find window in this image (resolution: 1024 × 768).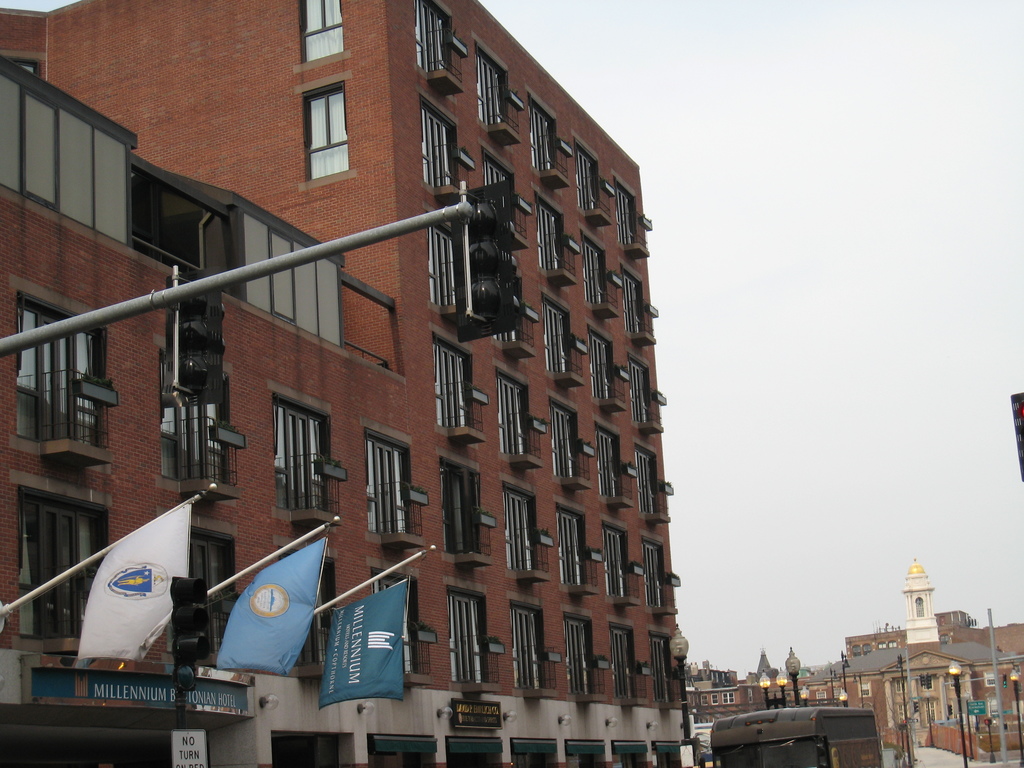
157 349 234 504.
